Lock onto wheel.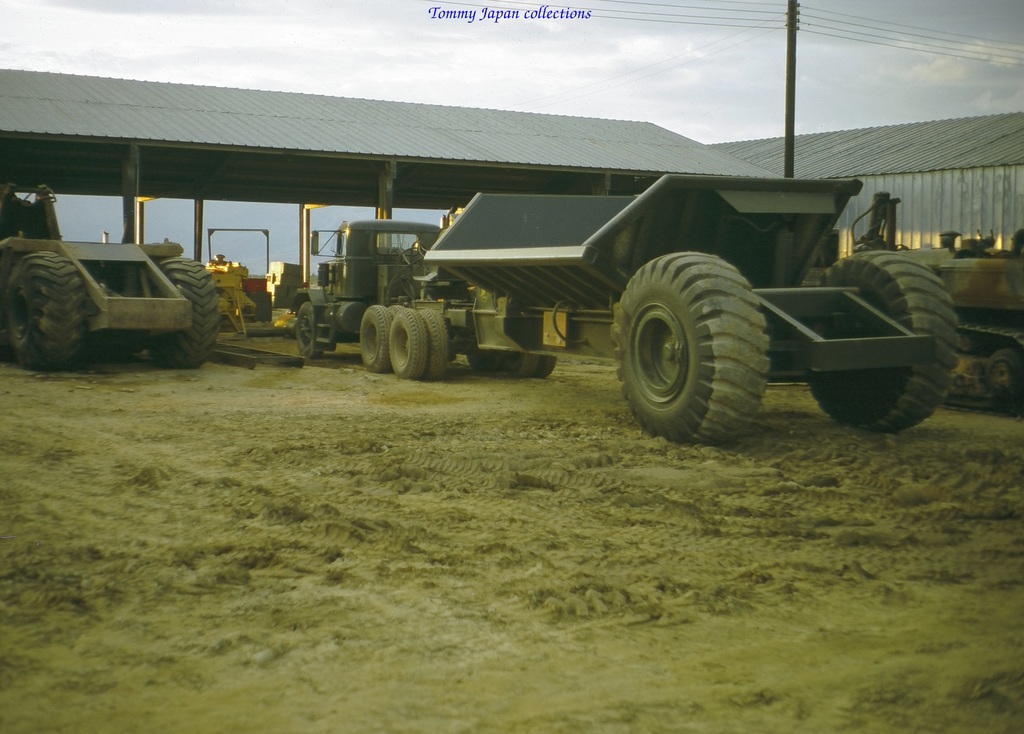
Locked: rect(808, 250, 957, 430).
